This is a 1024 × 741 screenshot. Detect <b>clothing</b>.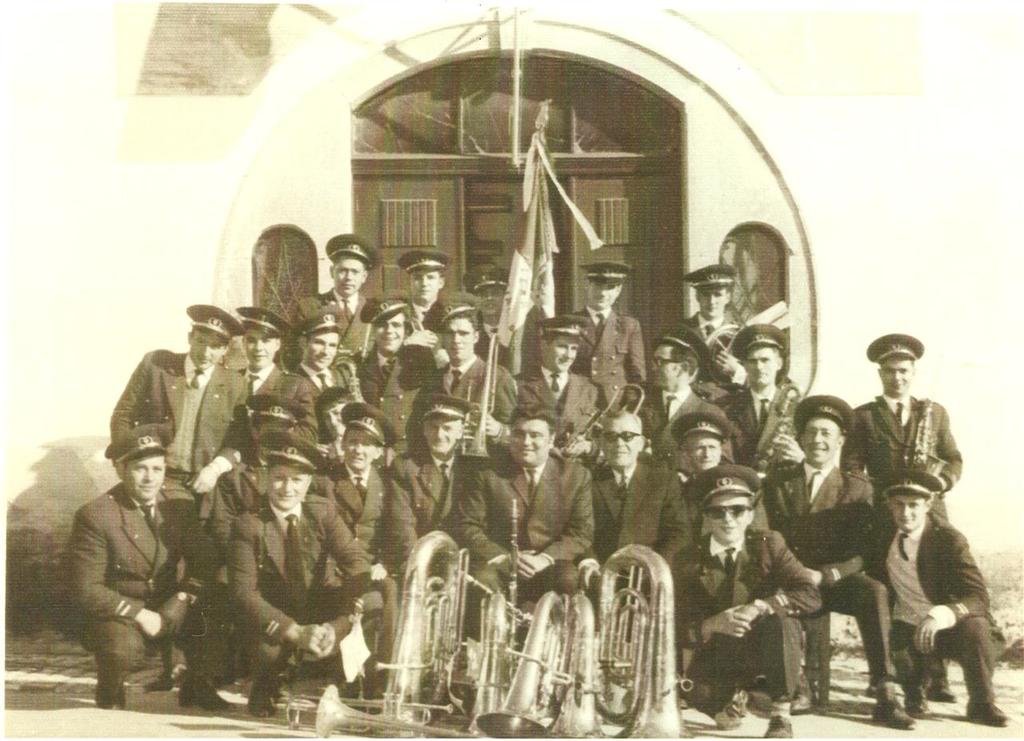
BBox(458, 463, 599, 610).
